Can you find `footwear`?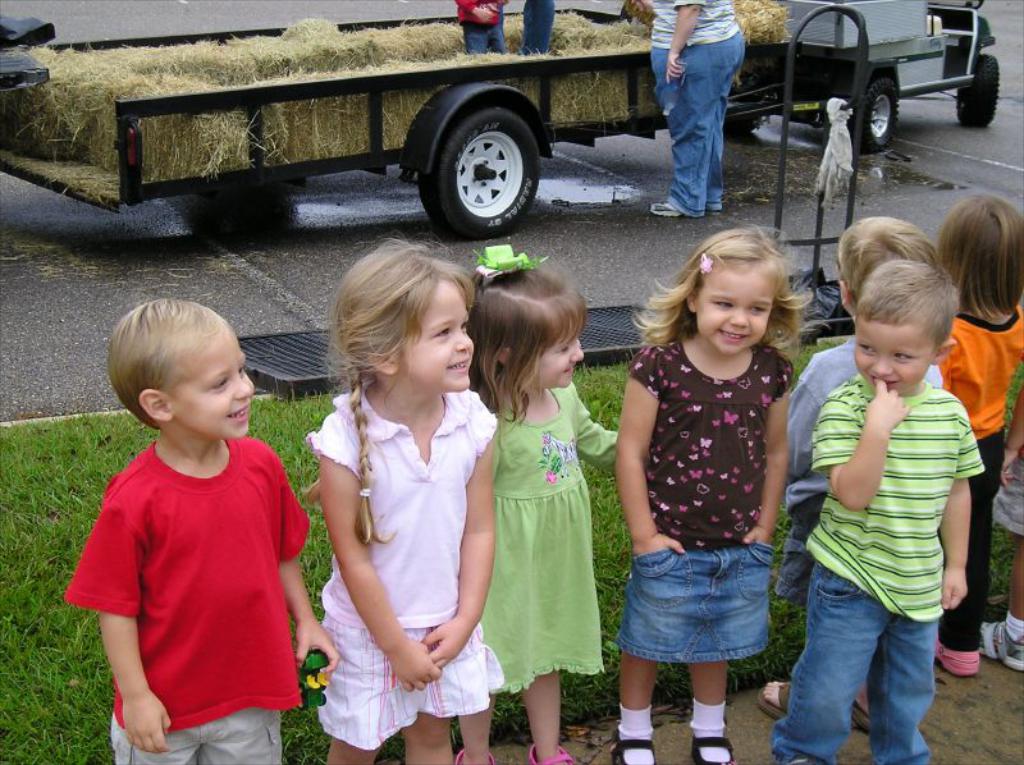
Yes, bounding box: x1=922, y1=633, x2=986, y2=672.
